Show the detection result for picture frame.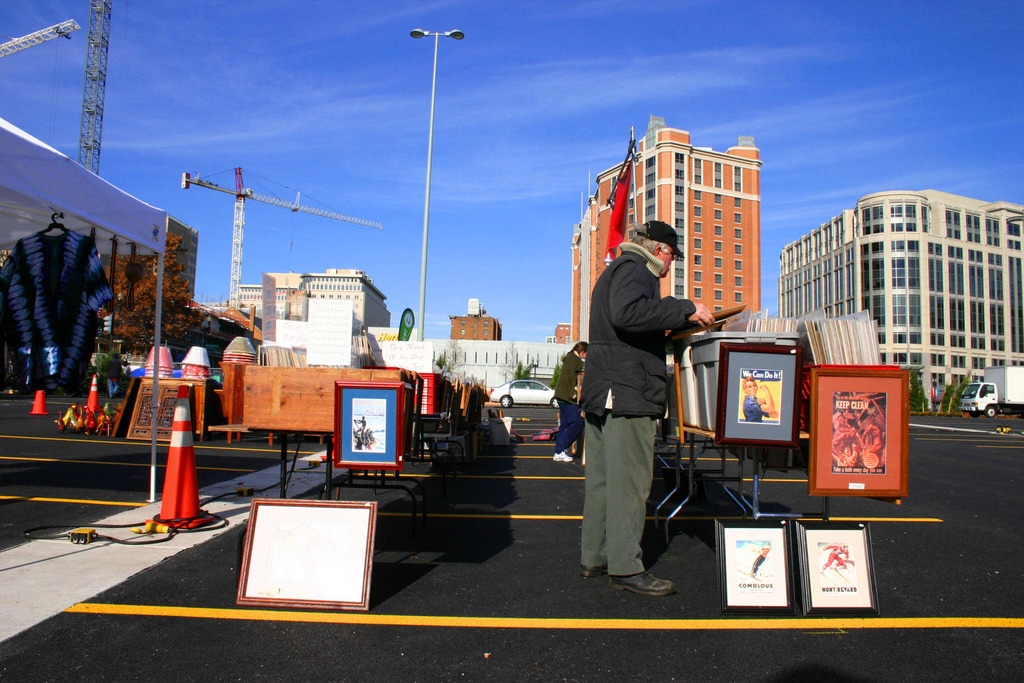
BBox(334, 381, 405, 470).
